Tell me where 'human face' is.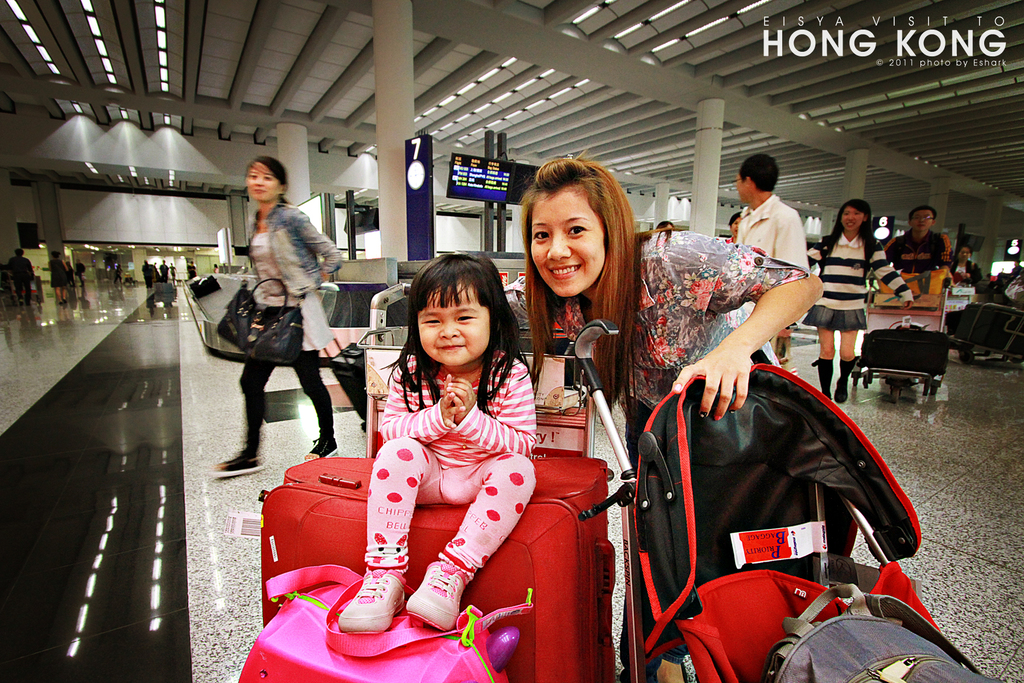
'human face' is at (959, 249, 970, 265).
